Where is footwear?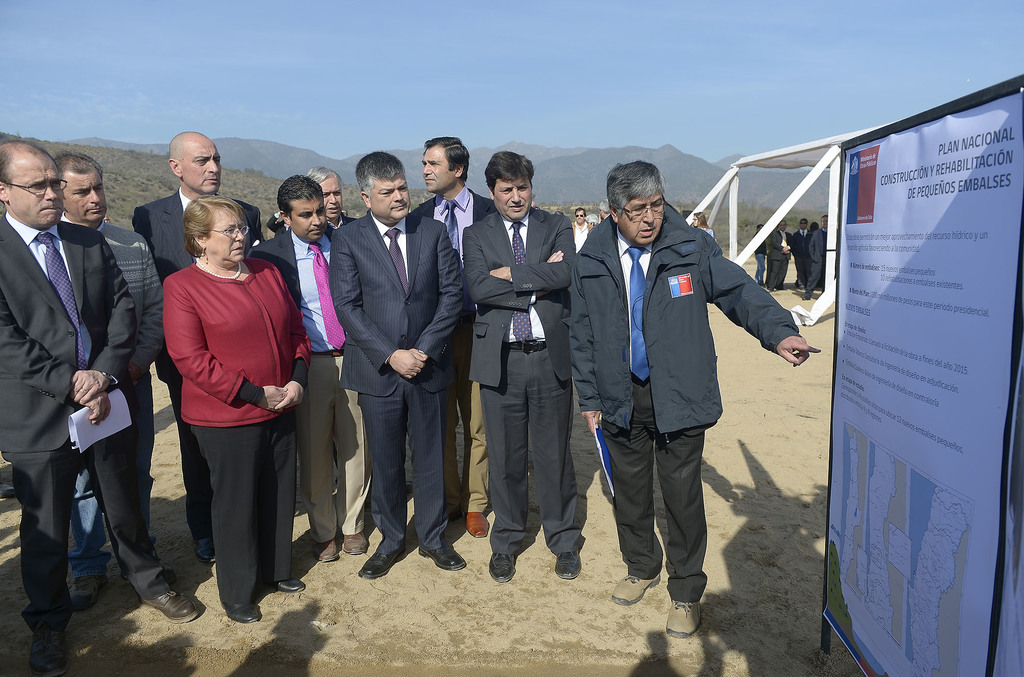
[406,480,412,494].
